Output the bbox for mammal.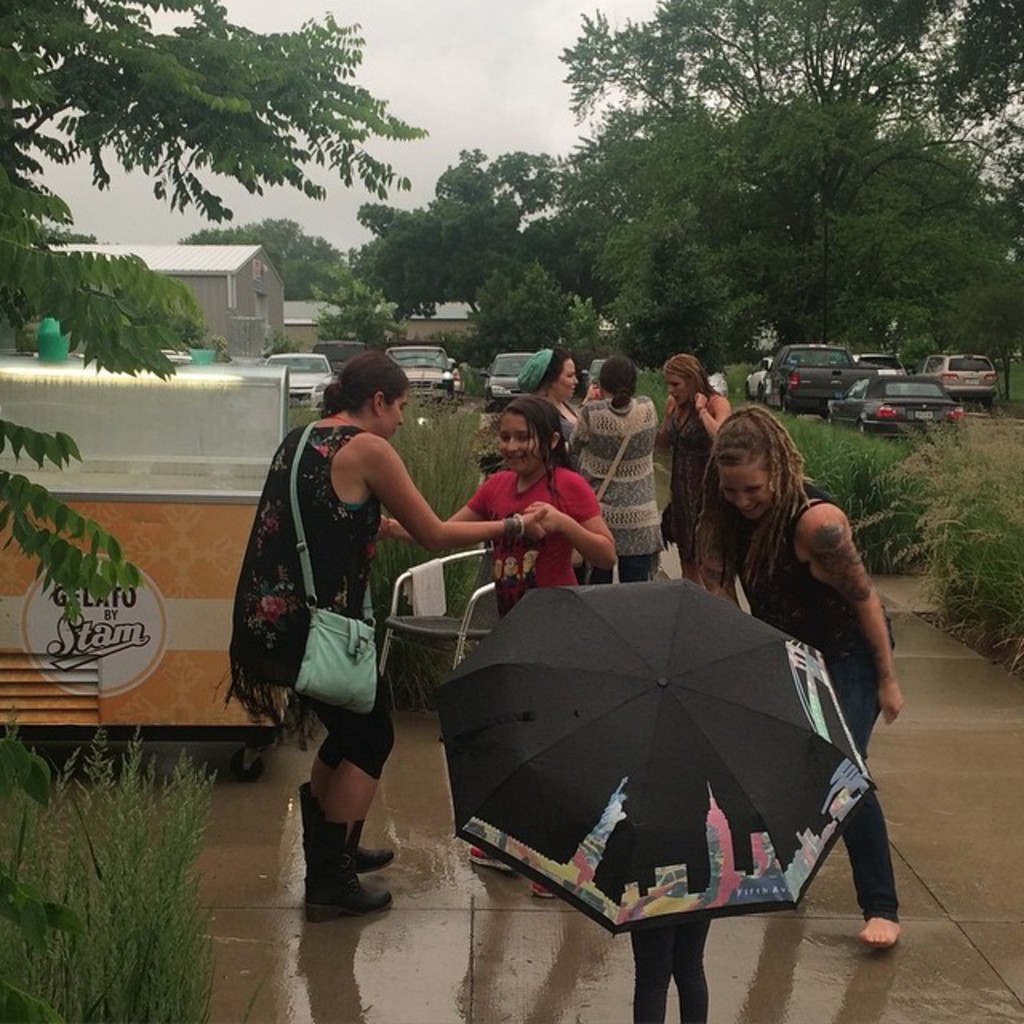
crop(632, 910, 715, 1022).
